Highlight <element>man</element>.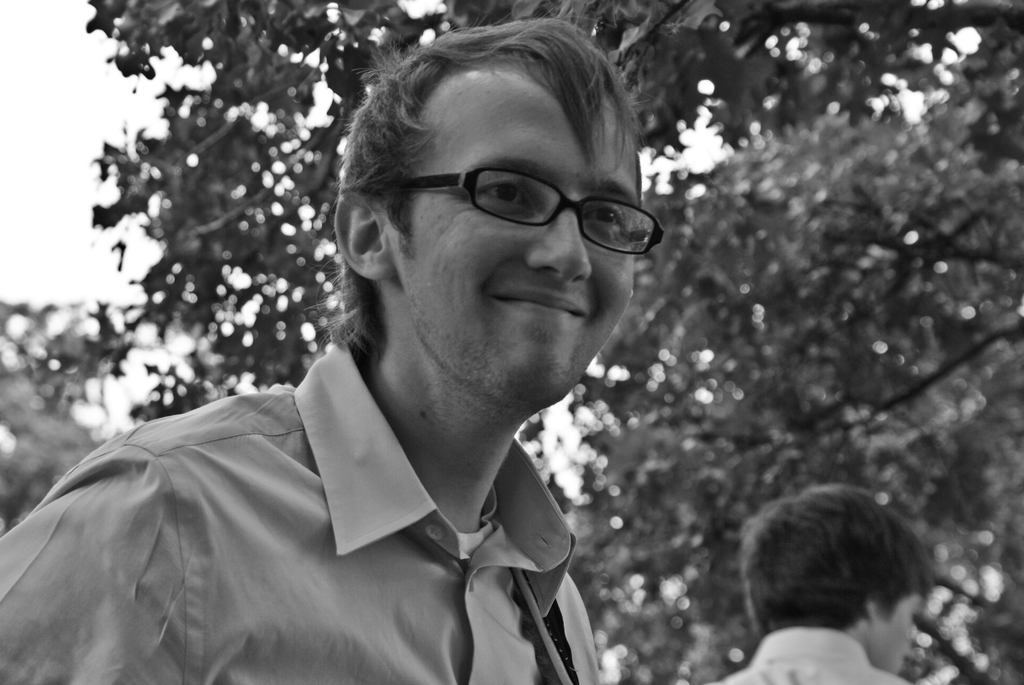
Highlighted region: bbox=[0, 13, 666, 684].
